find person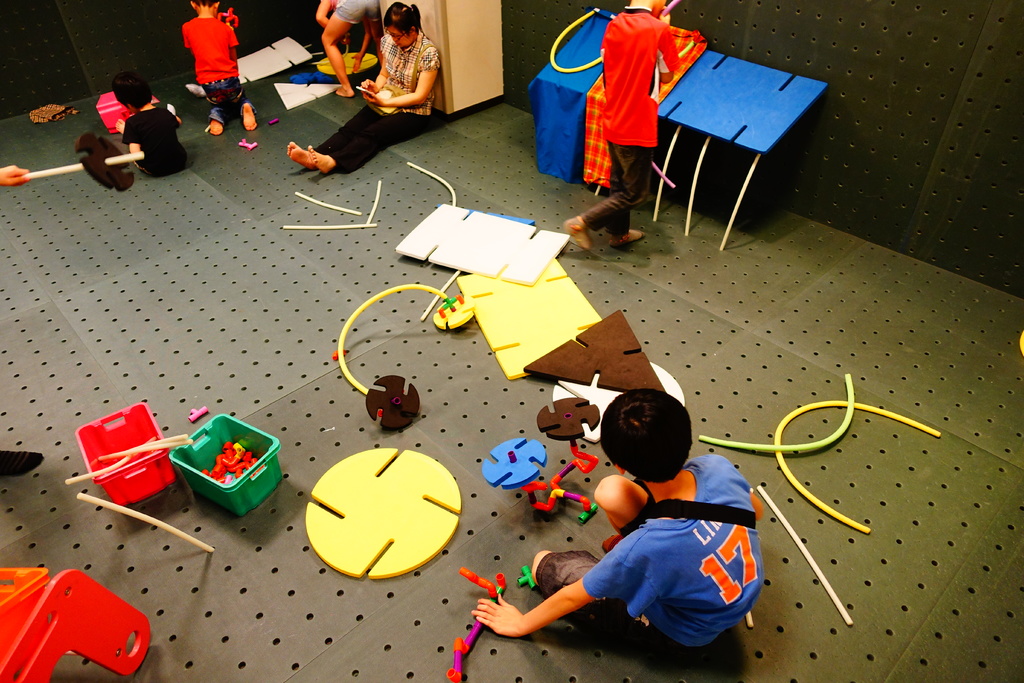
select_region(285, 0, 445, 172)
